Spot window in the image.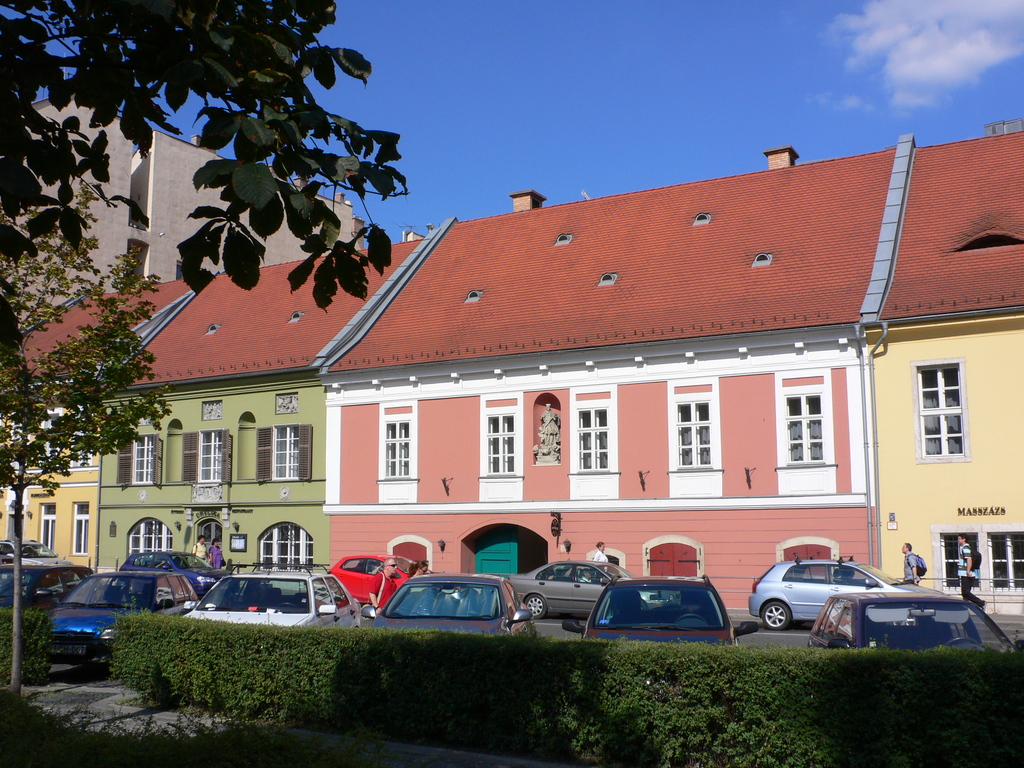
window found at box=[198, 431, 223, 484].
